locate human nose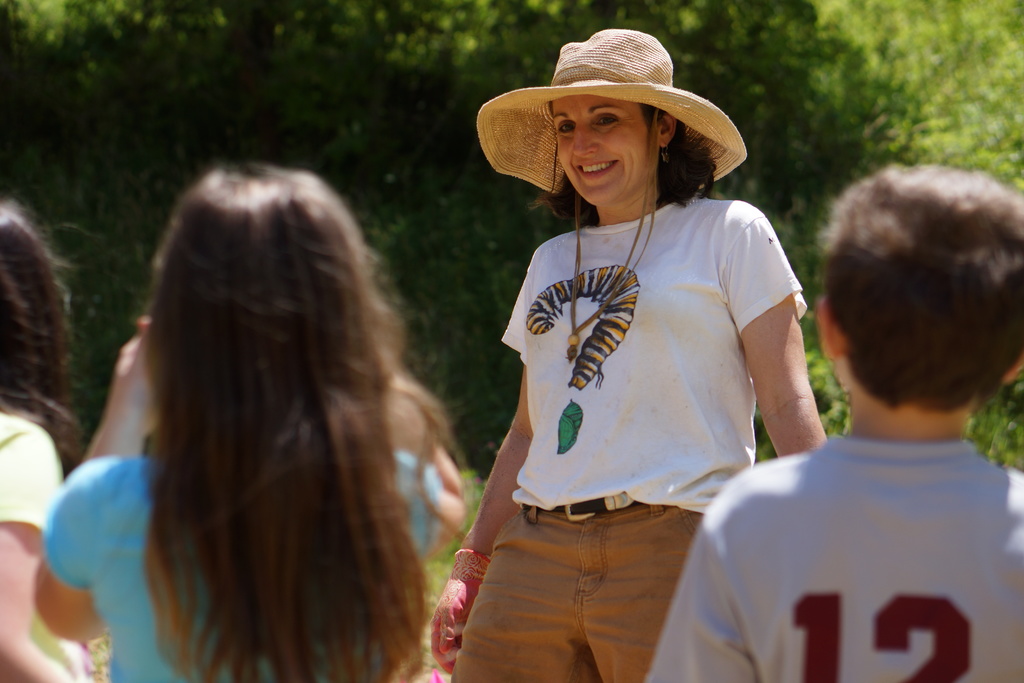
bbox(573, 122, 596, 153)
